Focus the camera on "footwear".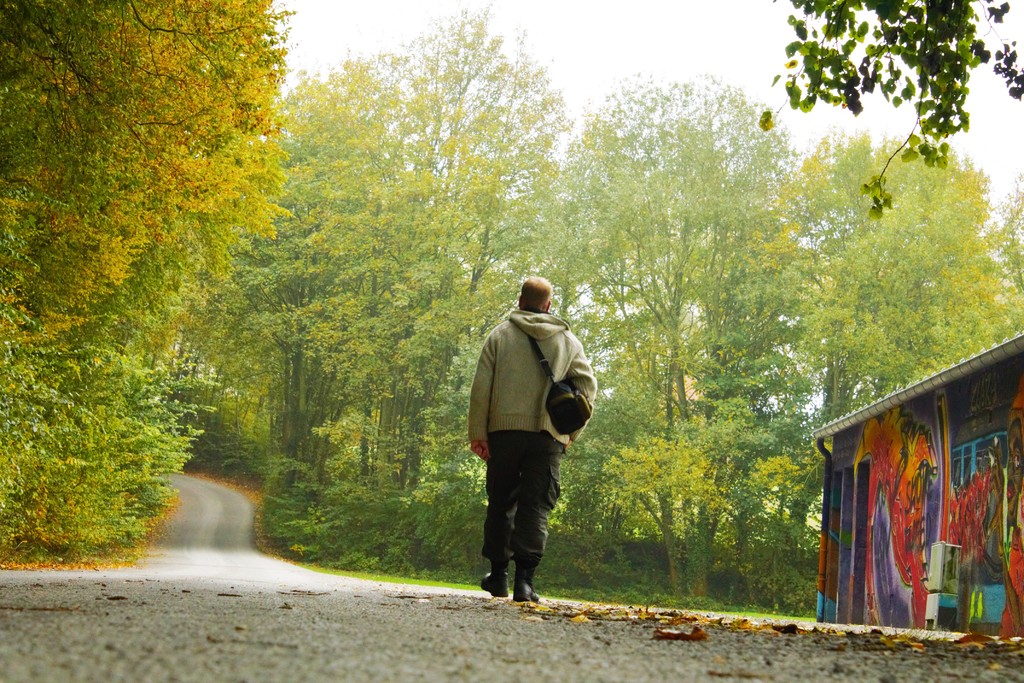
Focus region: region(482, 565, 508, 595).
